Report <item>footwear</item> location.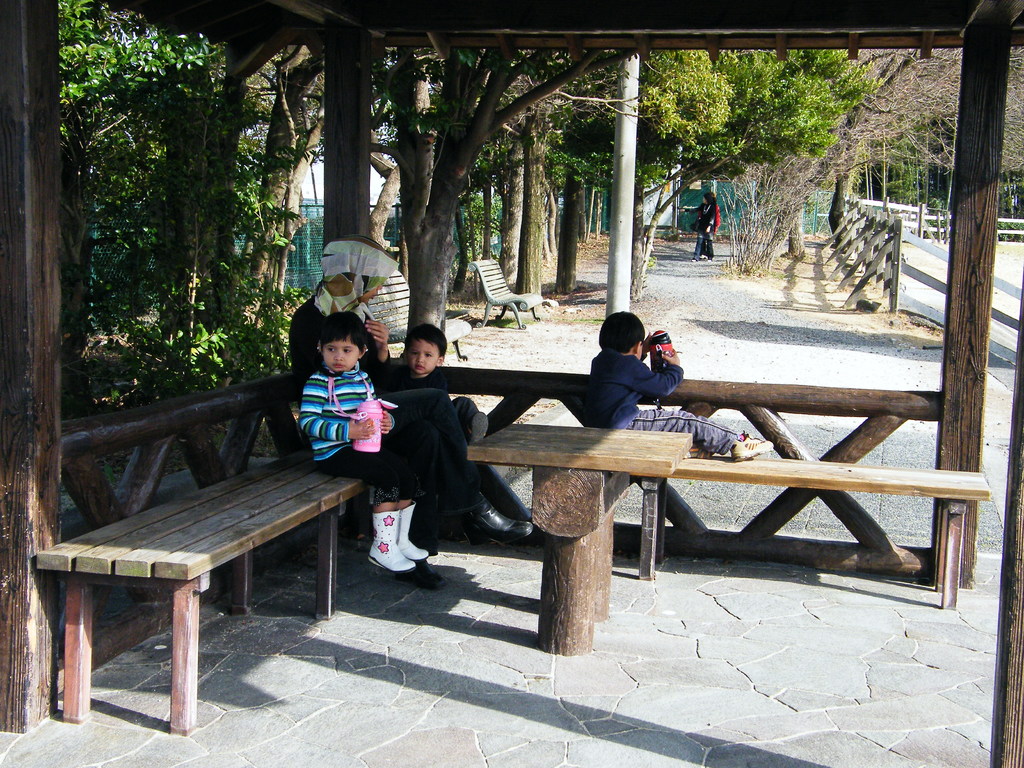
Report: bbox=(394, 502, 431, 568).
